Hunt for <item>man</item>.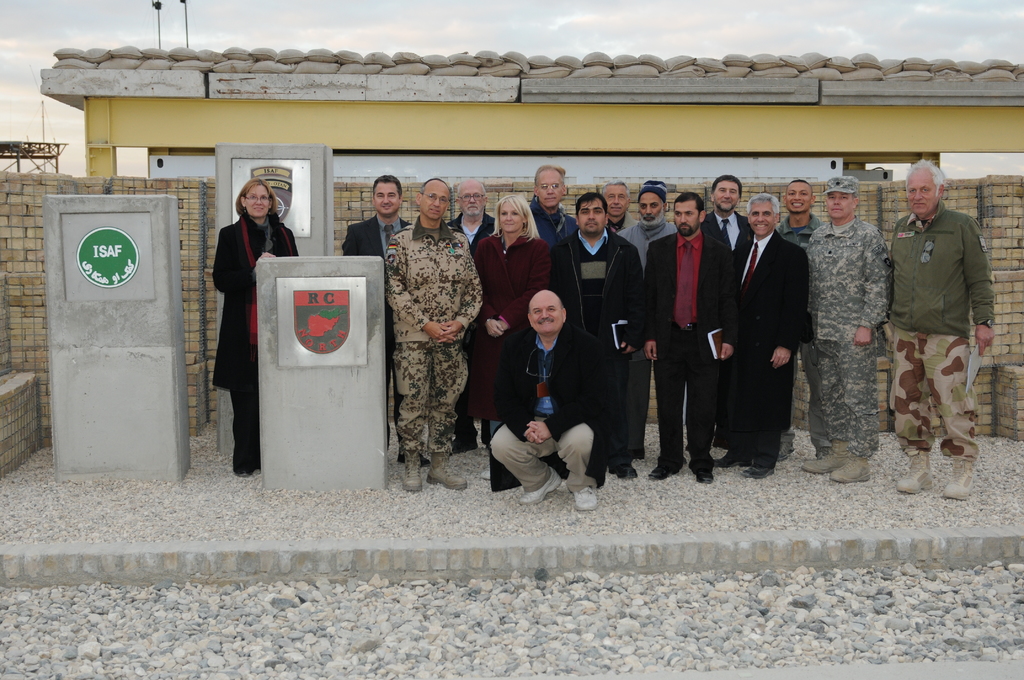
Hunted down at pyautogui.locateOnScreen(559, 189, 644, 482).
